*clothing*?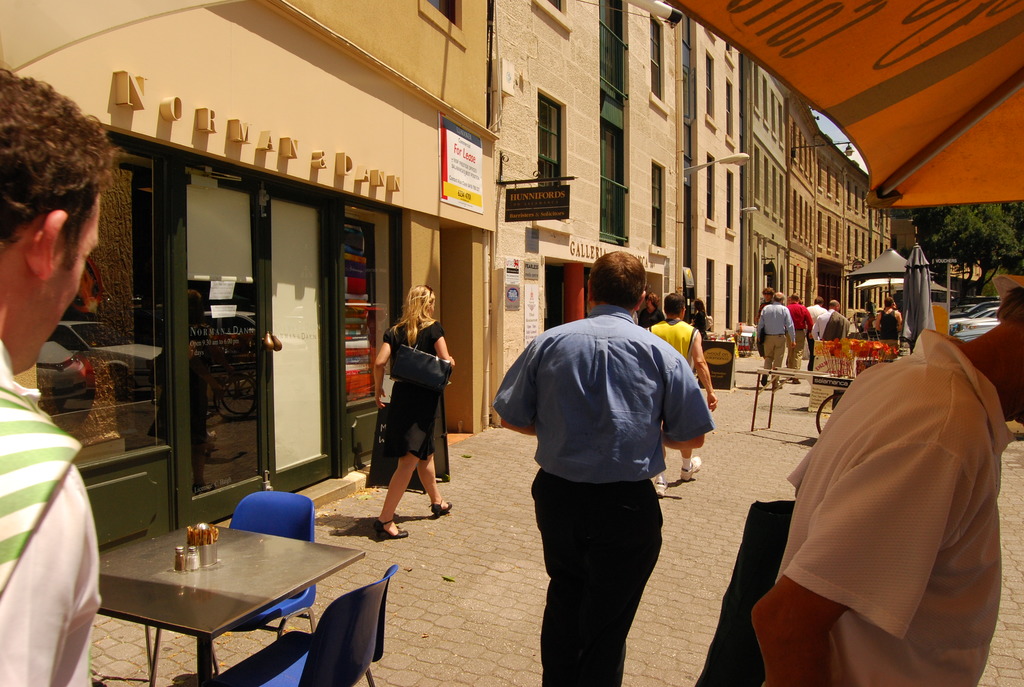
x1=641, y1=308, x2=662, y2=326
